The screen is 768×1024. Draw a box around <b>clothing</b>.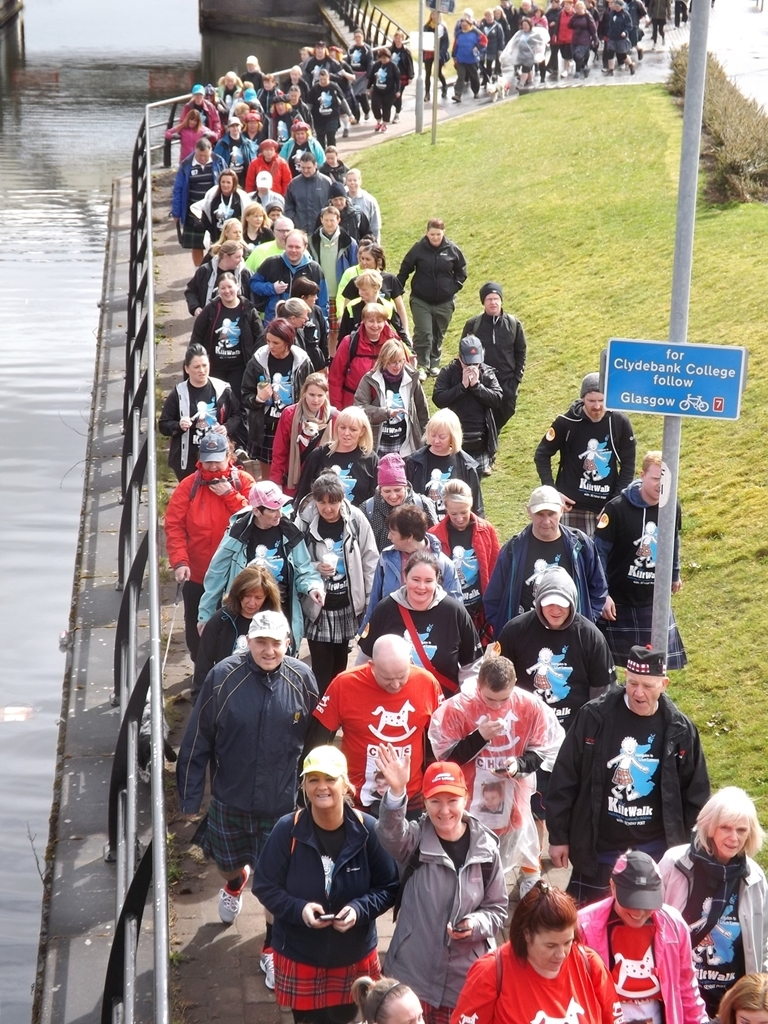
l=189, t=607, r=260, b=682.
